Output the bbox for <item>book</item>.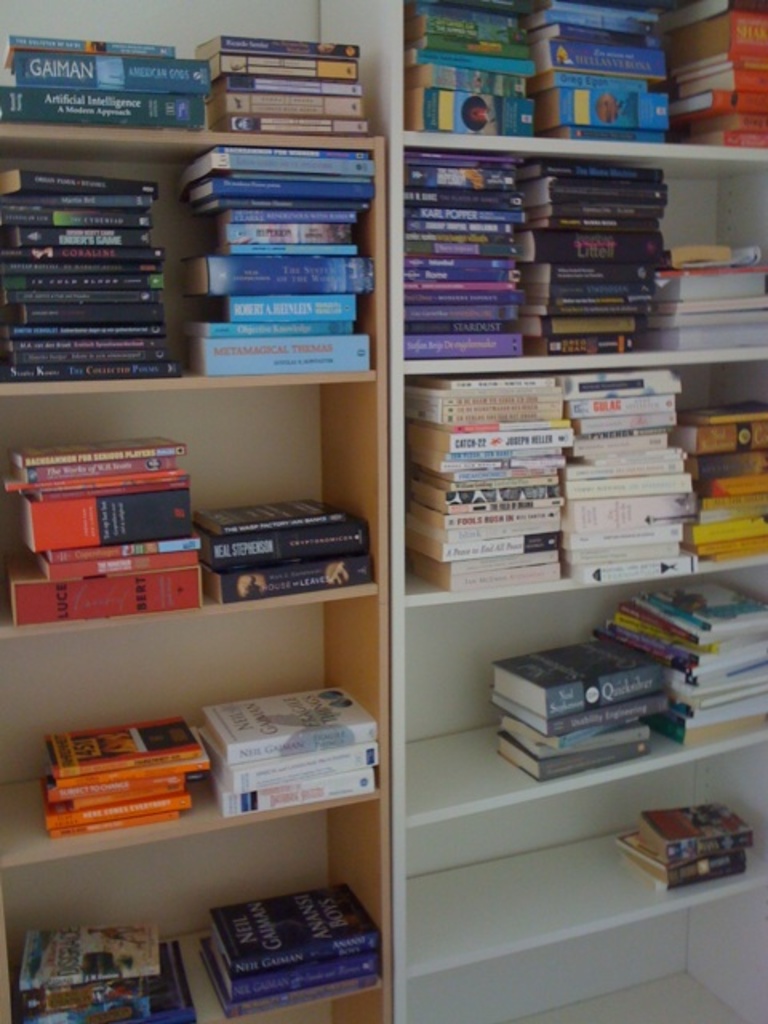
194,40,355,62.
